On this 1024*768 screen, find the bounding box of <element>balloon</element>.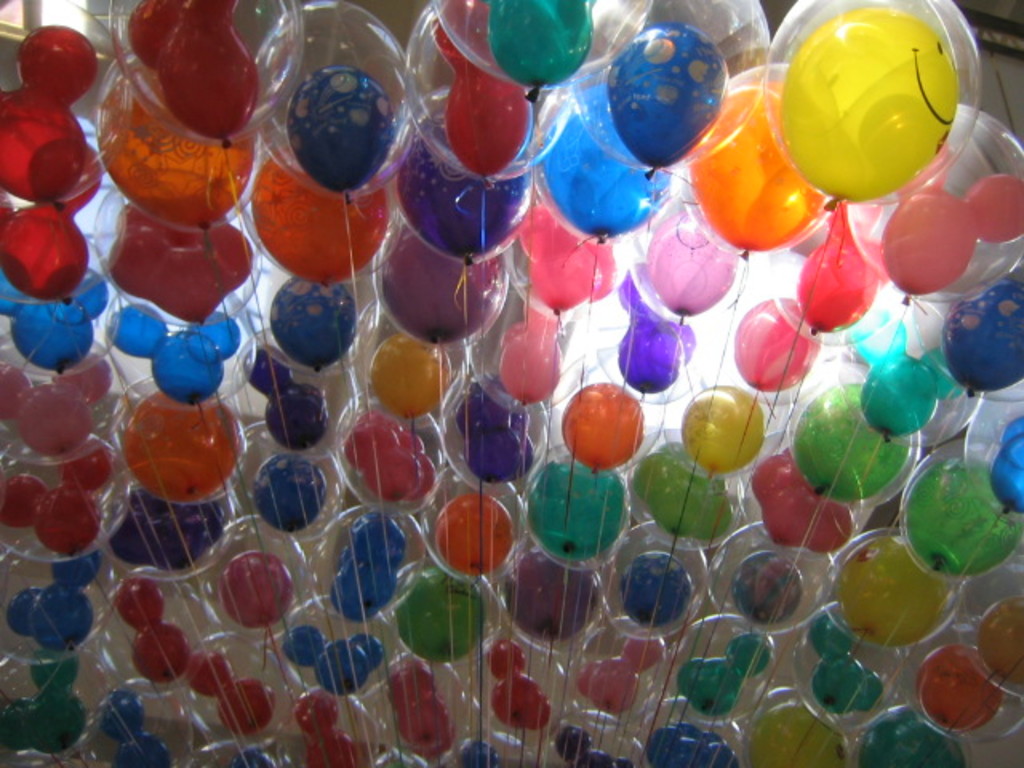
Bounding box: 117:578:187:683.
